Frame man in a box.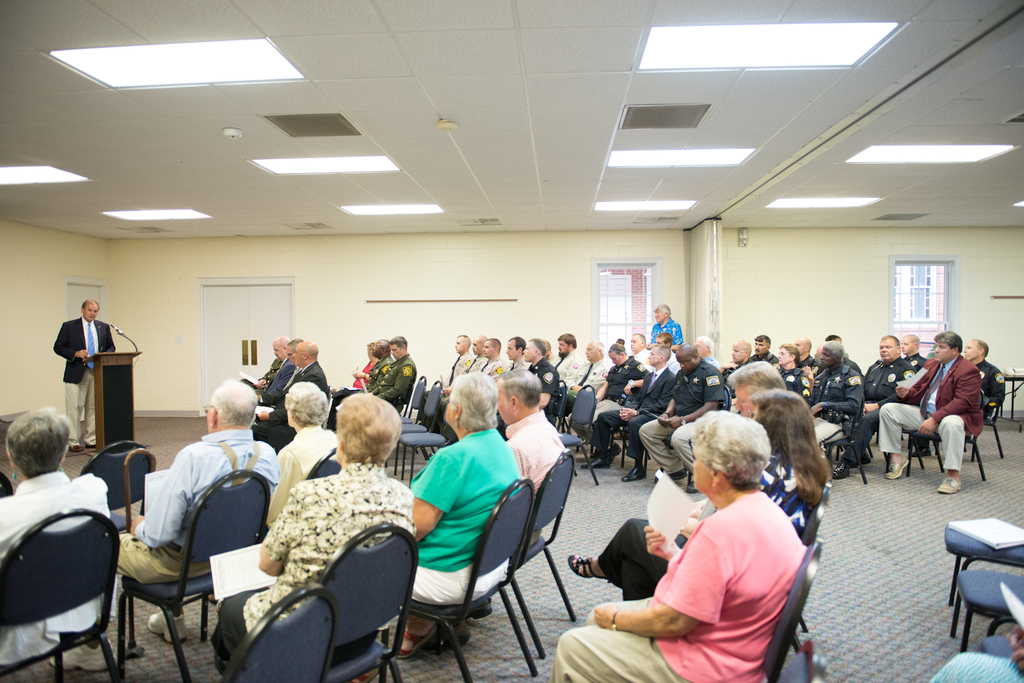
<box>625,332,651,362</box>.
